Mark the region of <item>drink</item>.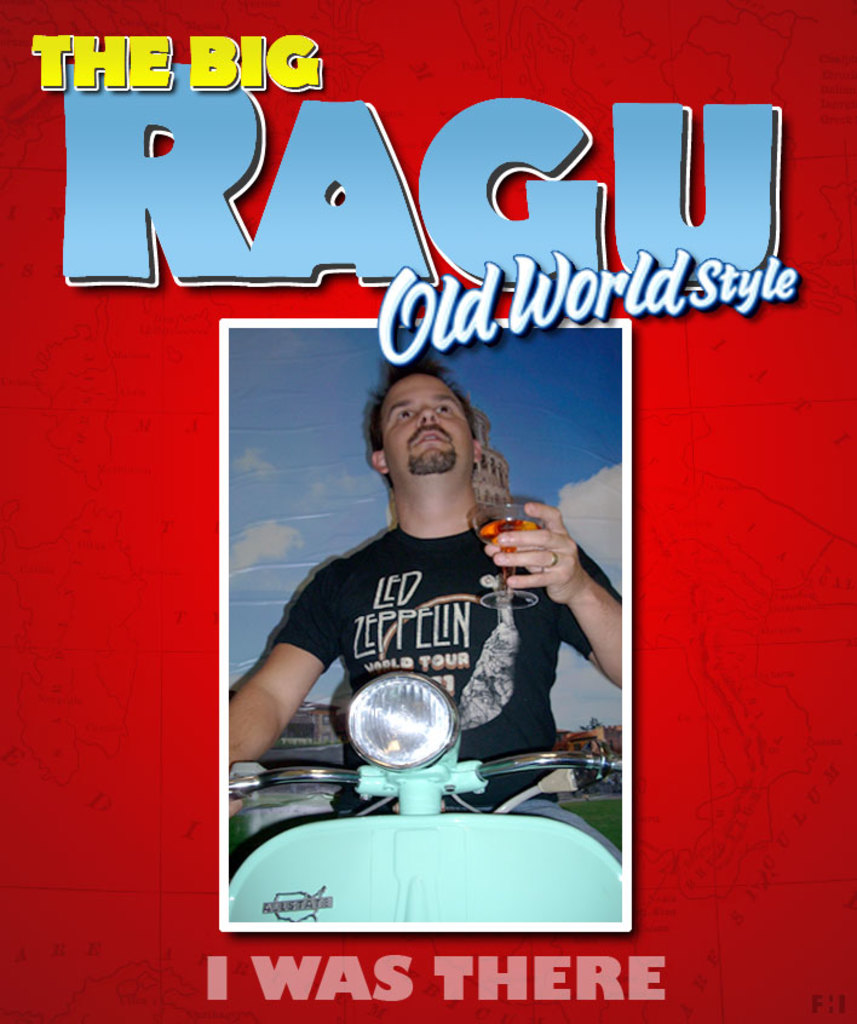
Region: BBox(479, 522, 540, 576).
